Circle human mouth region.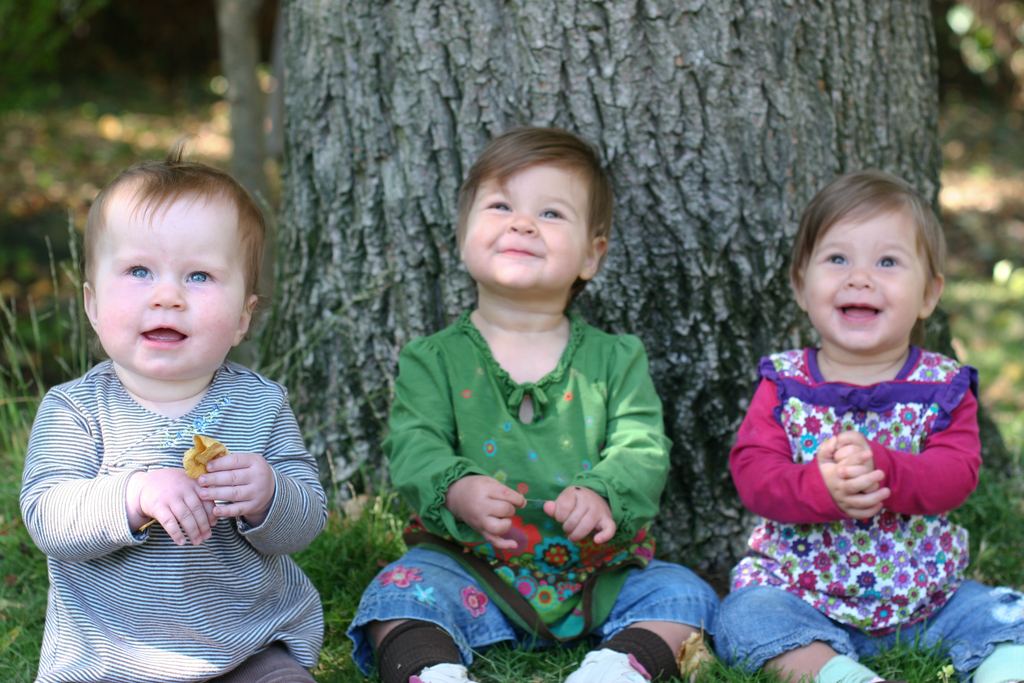
Region: 136, 320, 188, 353.
